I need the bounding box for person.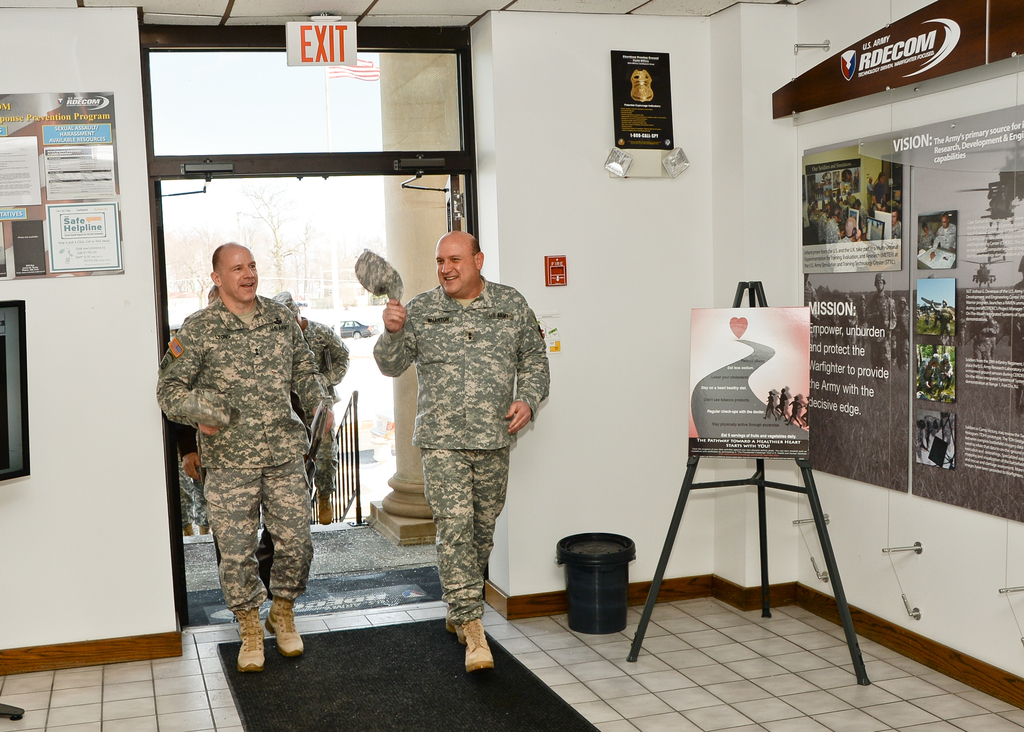
Here it is: rect(929, 218, 957, 261).
